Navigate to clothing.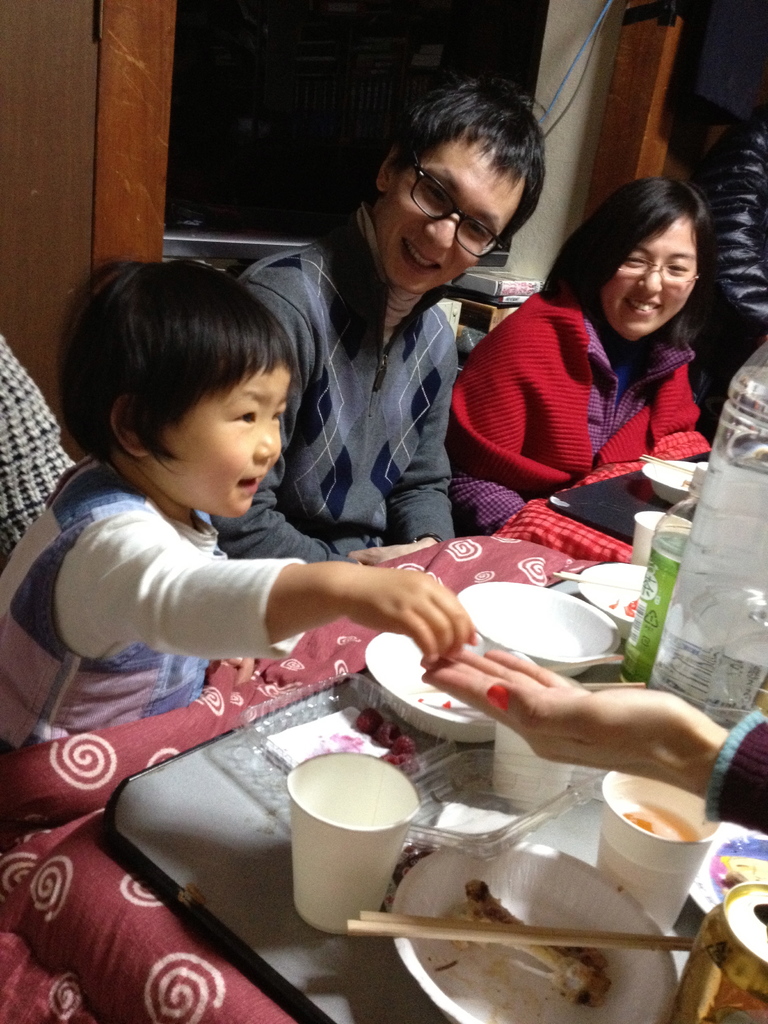
Navigation target: locate(211, 199, 456, 568).
